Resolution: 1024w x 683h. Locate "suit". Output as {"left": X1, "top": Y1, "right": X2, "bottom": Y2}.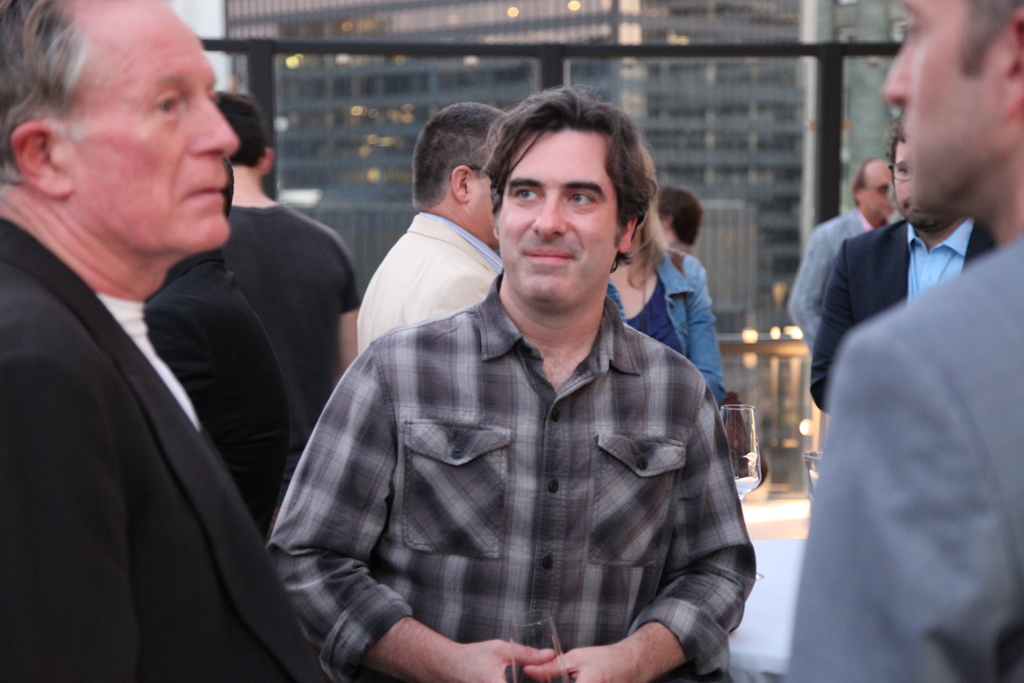
{"left": 0, "top": 73, "right": 329, "bottom": 682}.
